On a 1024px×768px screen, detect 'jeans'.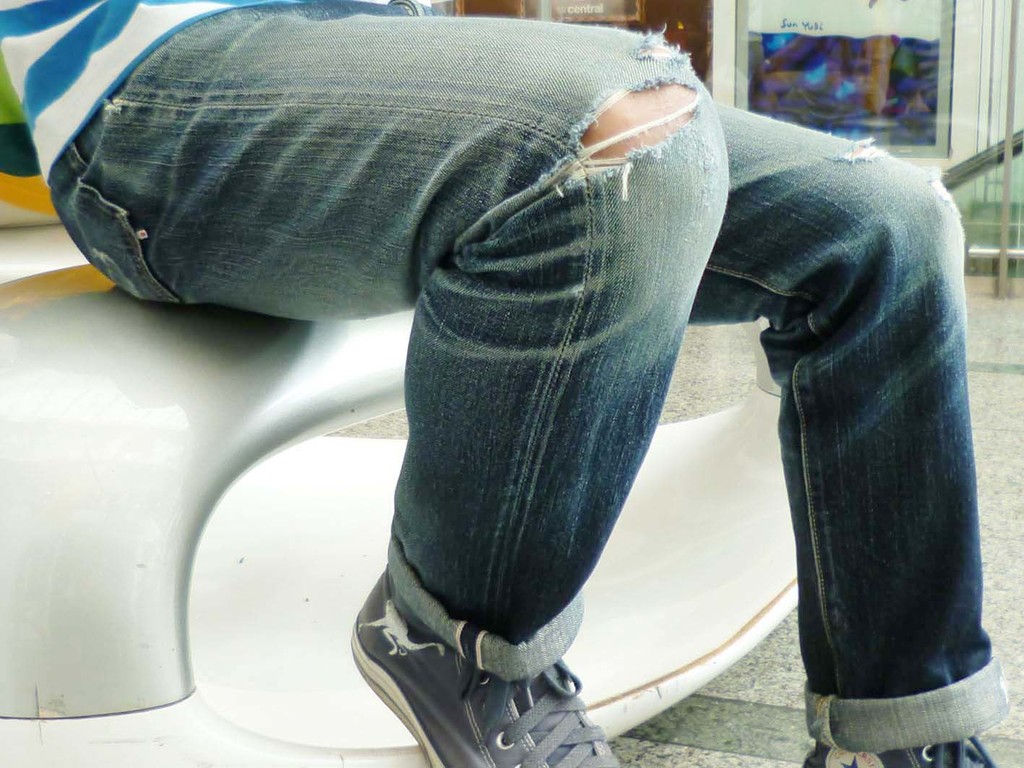
[left=46, top=0, right=1015, bottom=759].
